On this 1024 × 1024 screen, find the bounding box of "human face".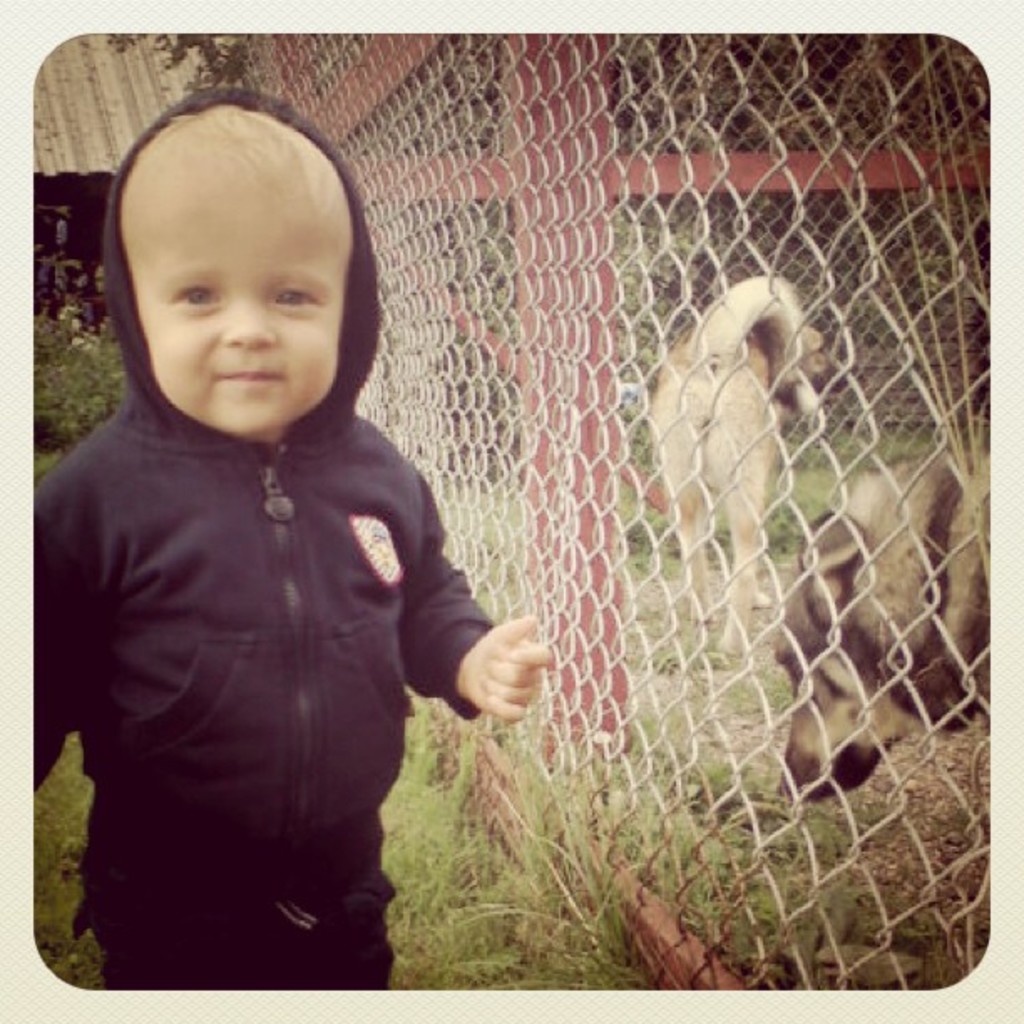
Bounding box: 107/120/356/440.
